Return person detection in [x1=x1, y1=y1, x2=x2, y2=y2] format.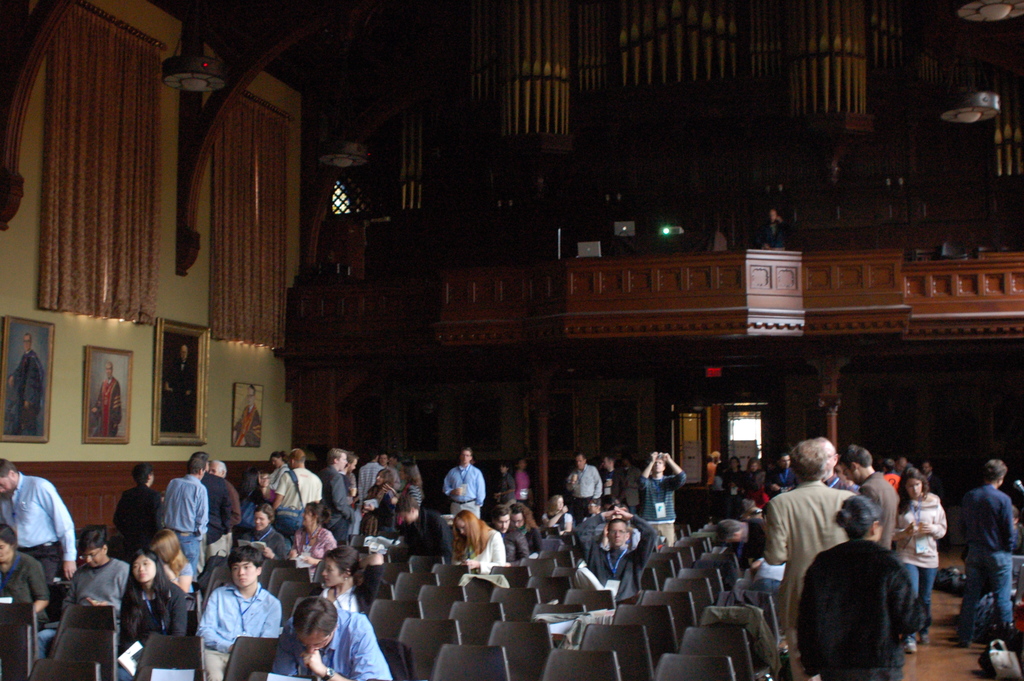
[x1=891, y1=466, x2=952, y2=656].
